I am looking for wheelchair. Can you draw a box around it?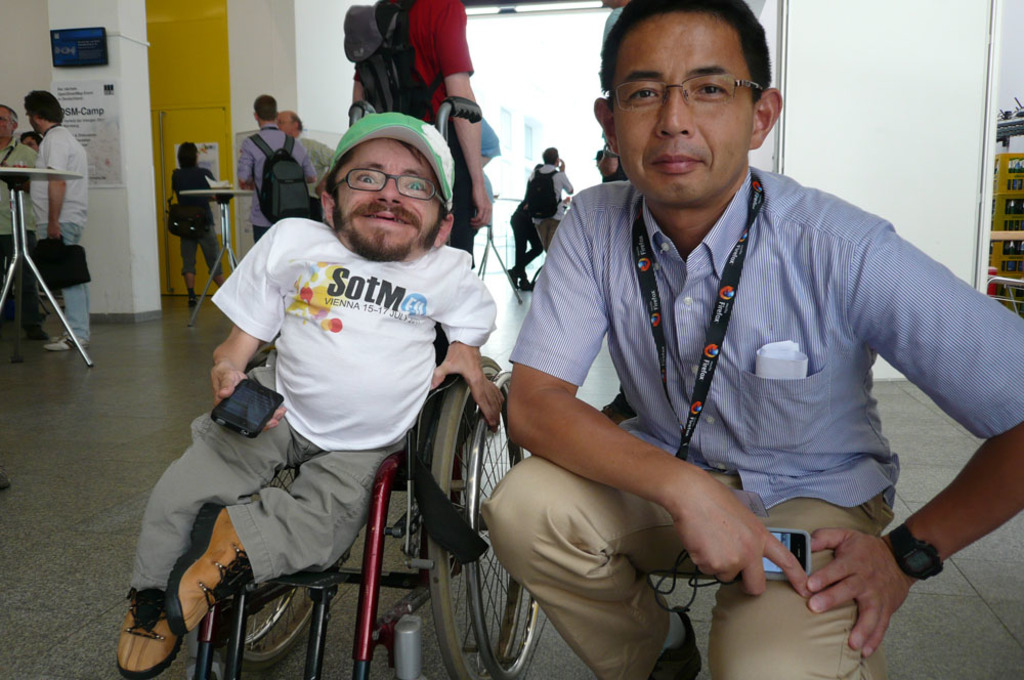
Sure, the bounding box is (left=190, top=326, right=540, bottom=679).
